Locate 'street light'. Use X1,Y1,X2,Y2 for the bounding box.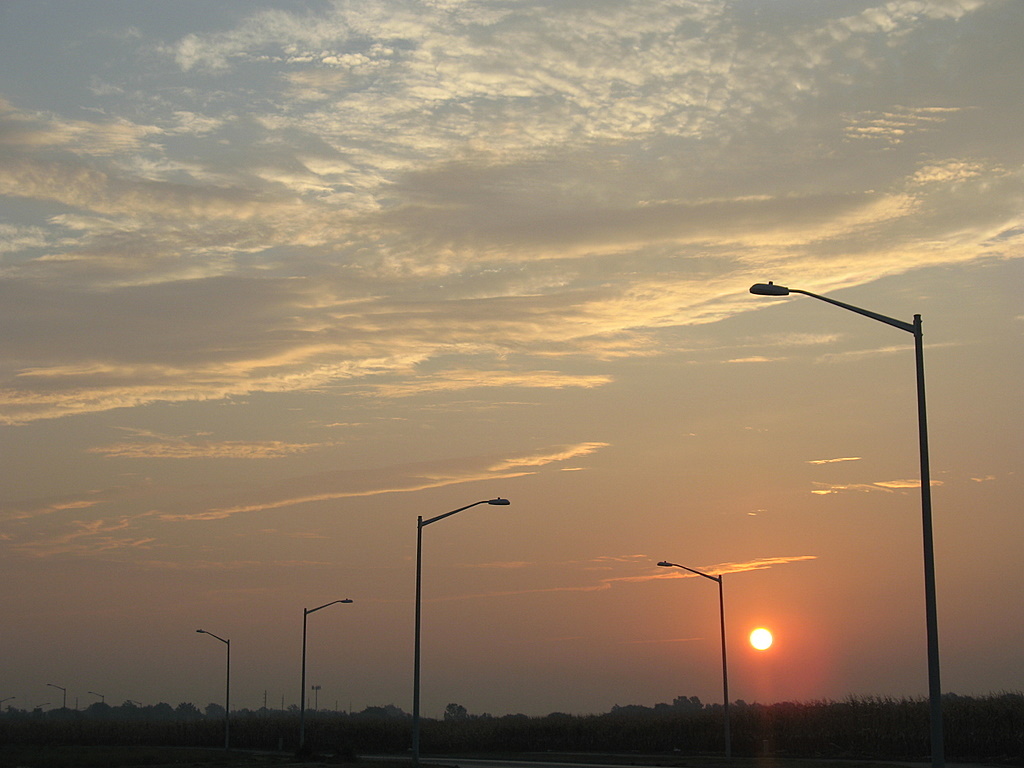
308,681,326,709.
